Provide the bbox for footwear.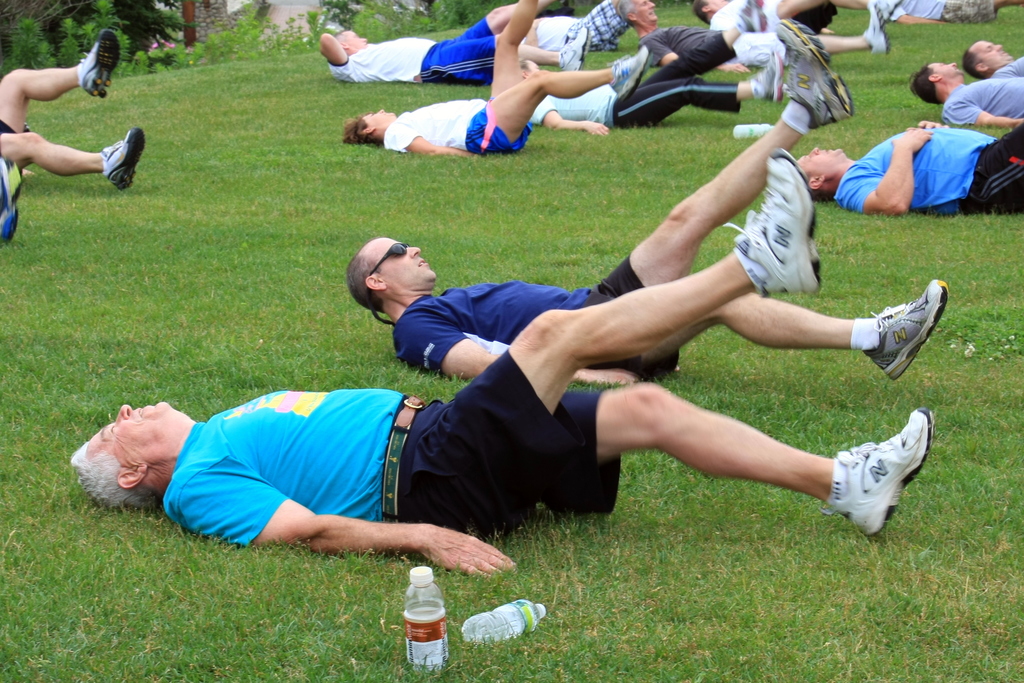
crop(860, 277, 948, 382).
